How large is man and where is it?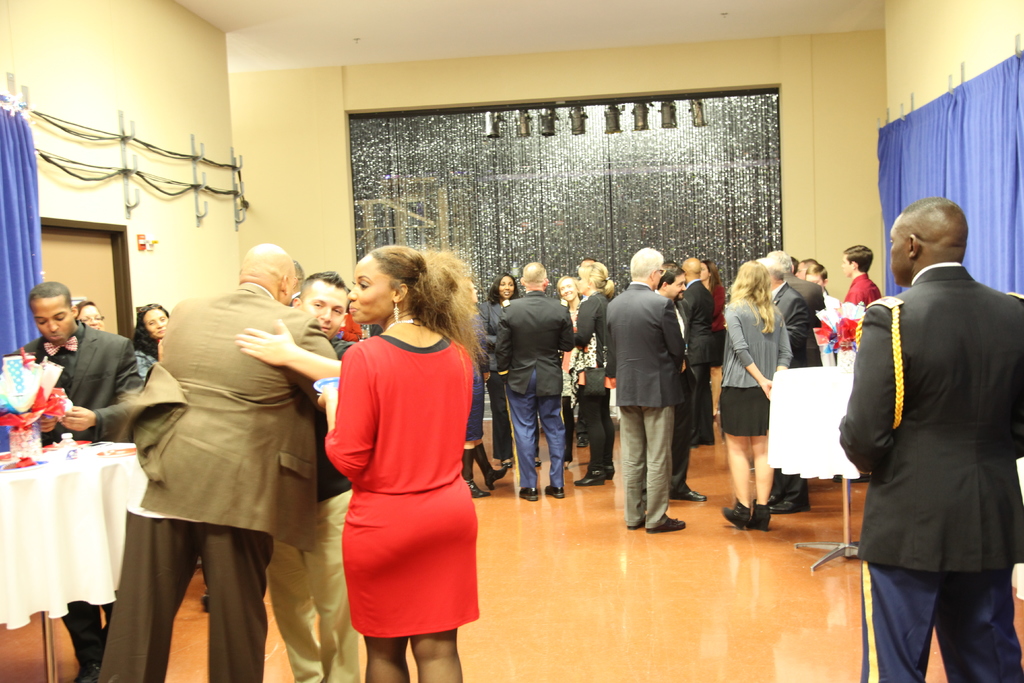
Bounding box: [left=831, top=239, right=879, bottom=358].
